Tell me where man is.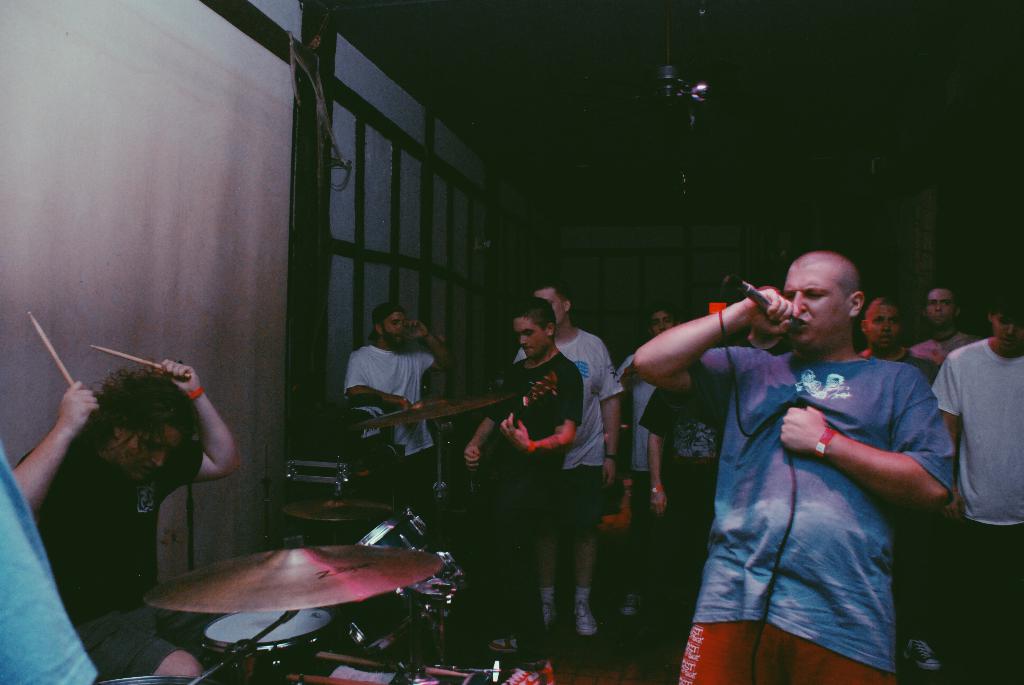
man is at x1=854, y1=294, x2=942, y2=670.
